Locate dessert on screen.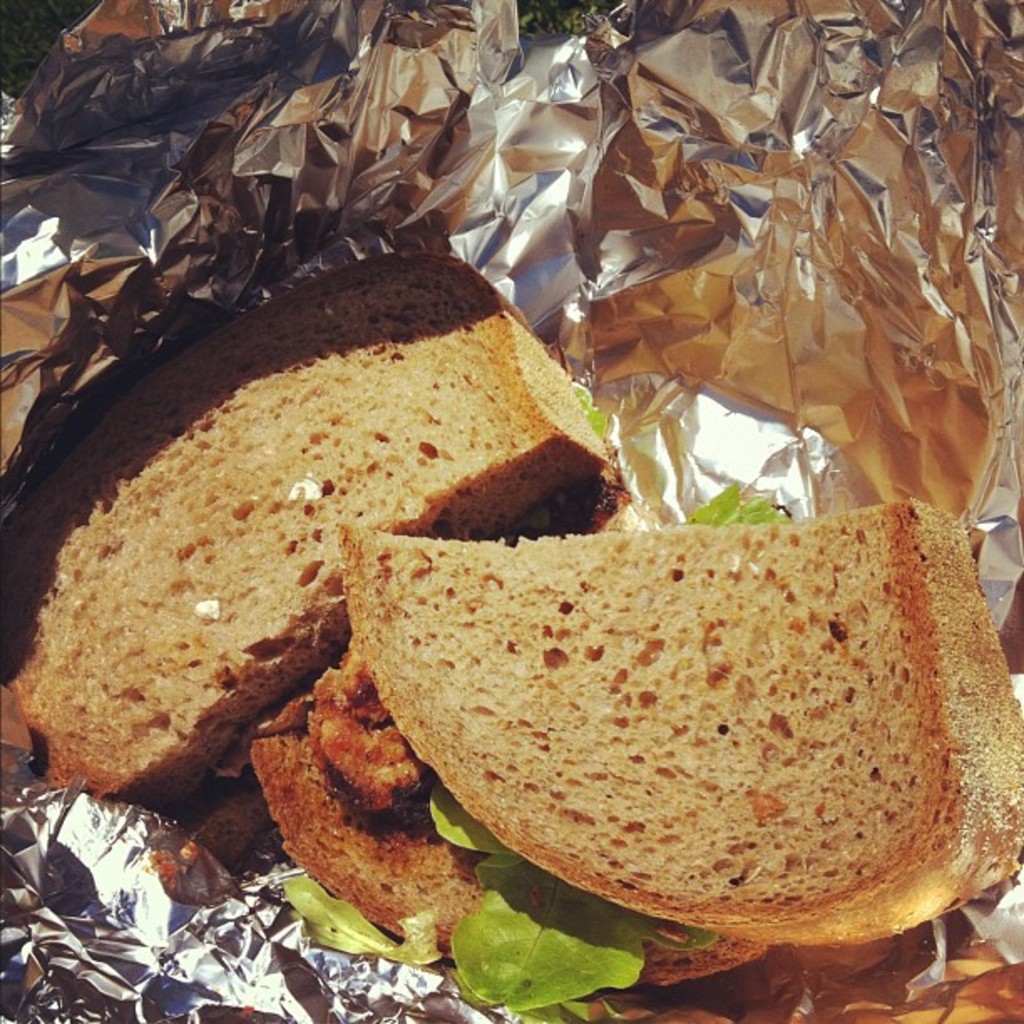
On screen at 326,519,1022,960.
